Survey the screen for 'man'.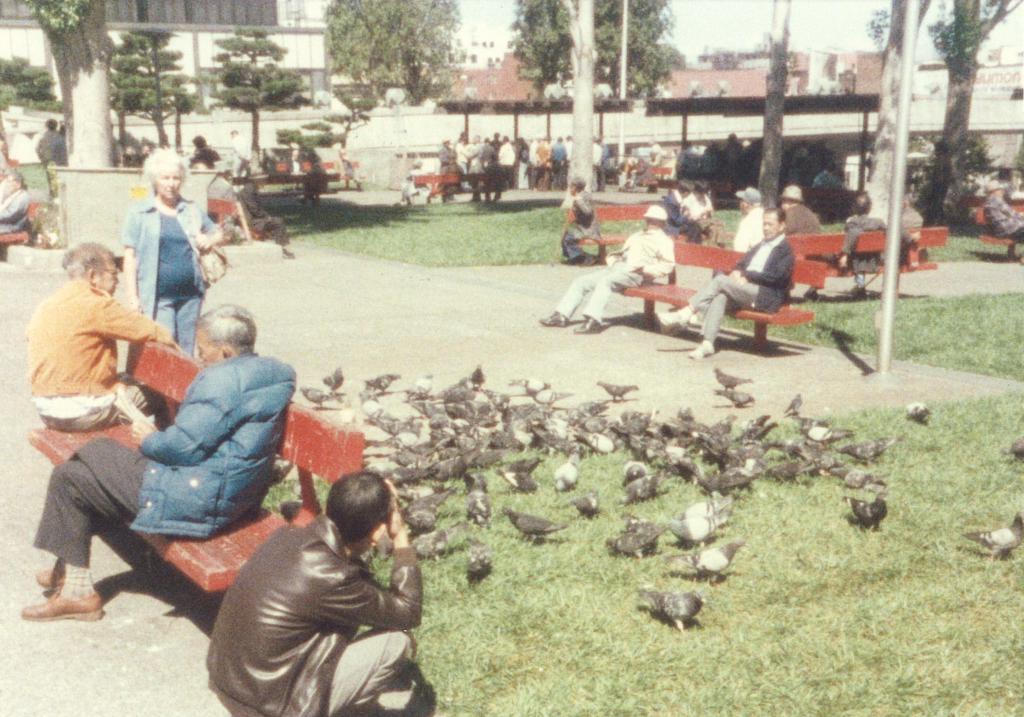
Survey found: select_region(537, 200, 684, 321).
